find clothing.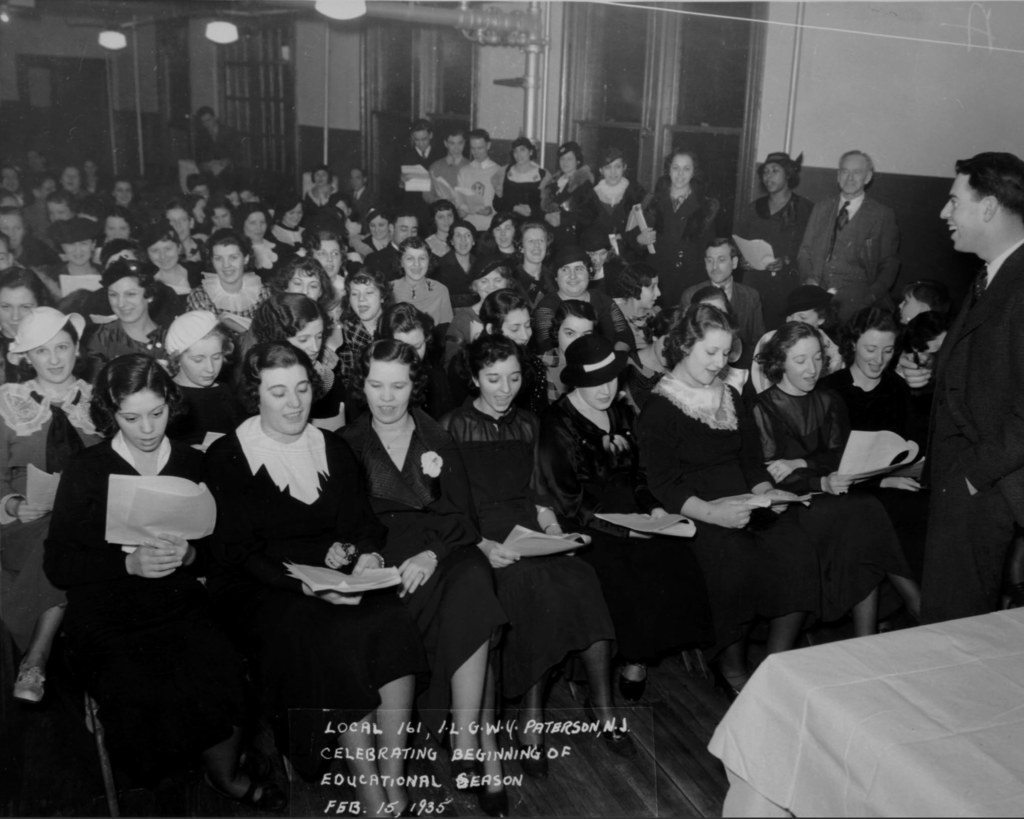
<region>730, 189, 832, 323</region>.
